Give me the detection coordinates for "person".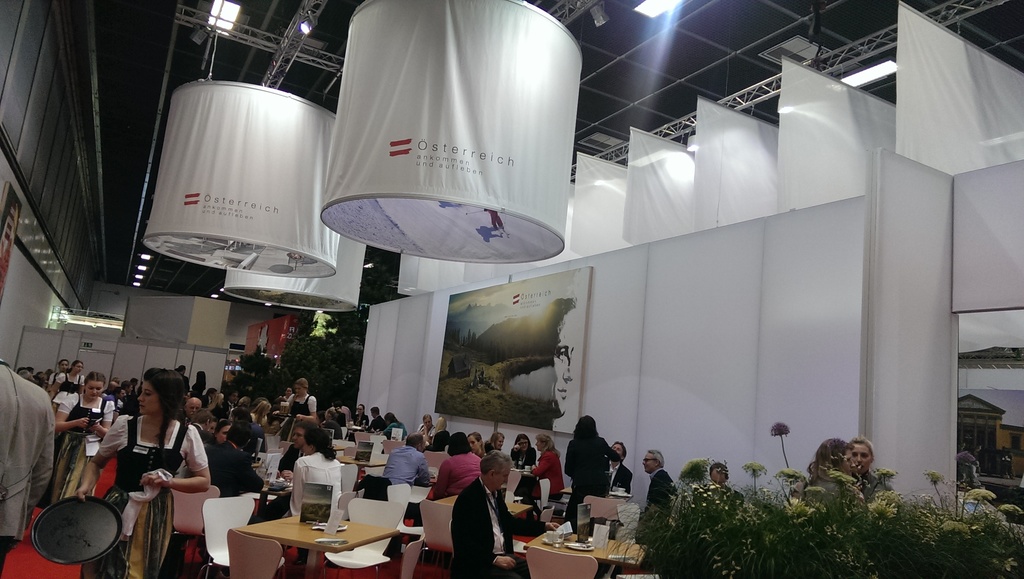
x1=285 y1=430 x2=345 y2=518.
